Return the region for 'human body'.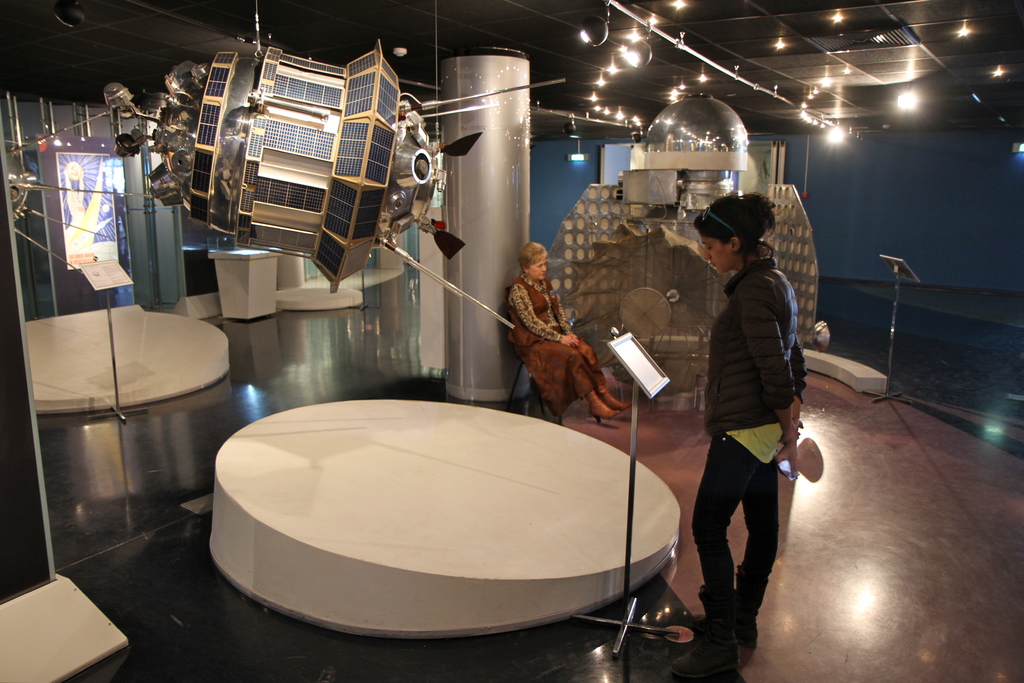
509,248,611,437.
